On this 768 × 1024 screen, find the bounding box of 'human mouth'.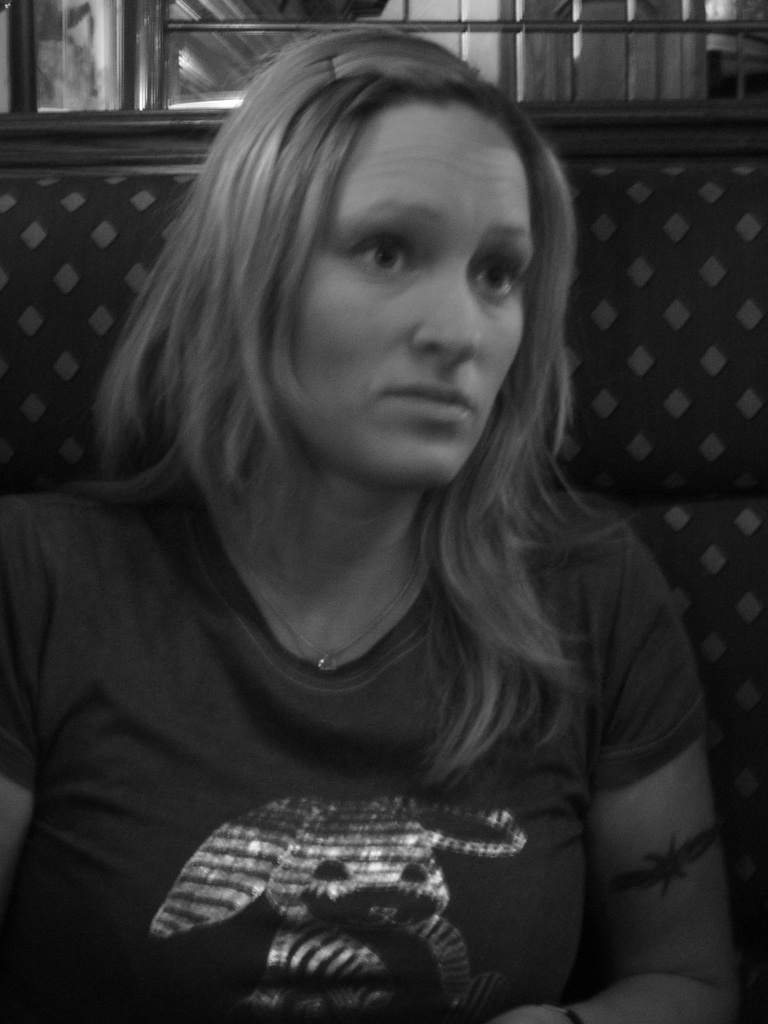
Bounding box: [378,371,477,420].
